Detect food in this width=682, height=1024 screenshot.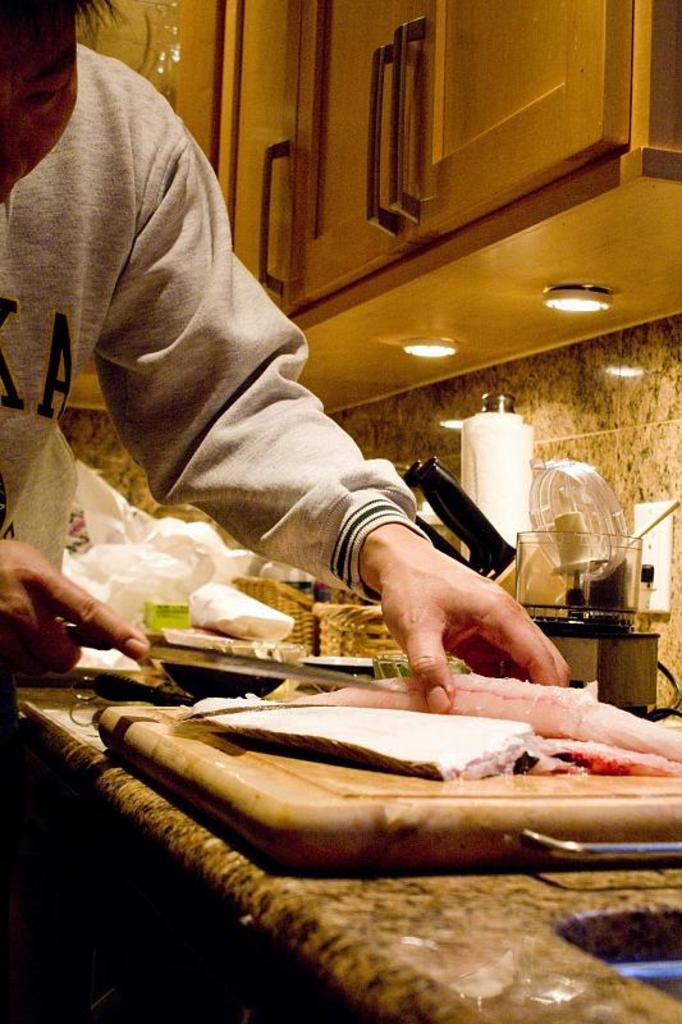
Detection: (188,689,535,781).
